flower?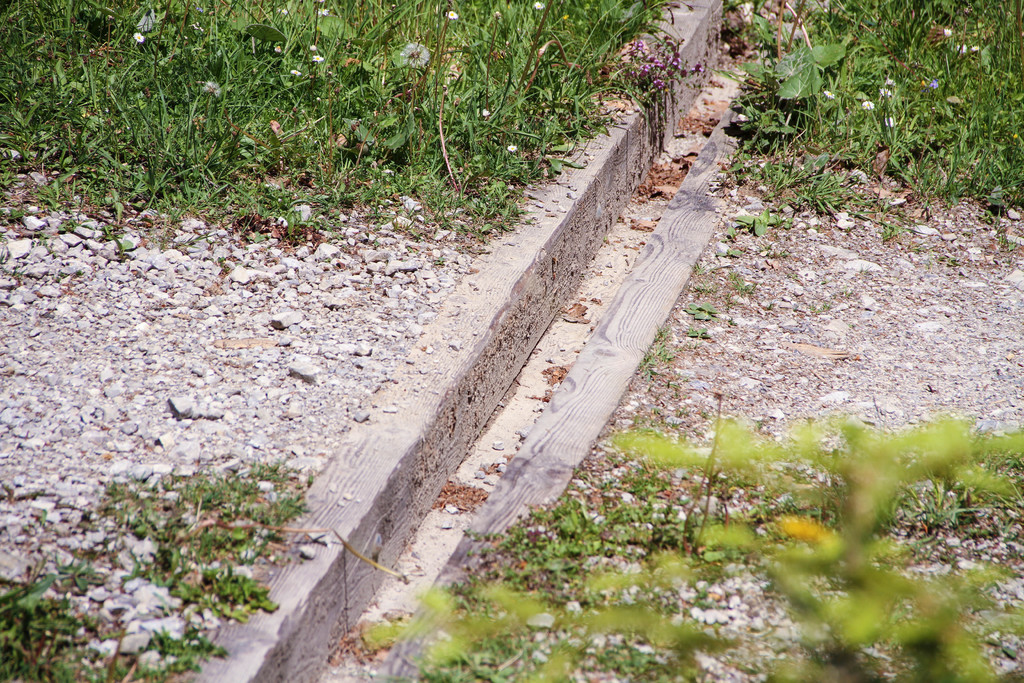
(970,45,980,54)
